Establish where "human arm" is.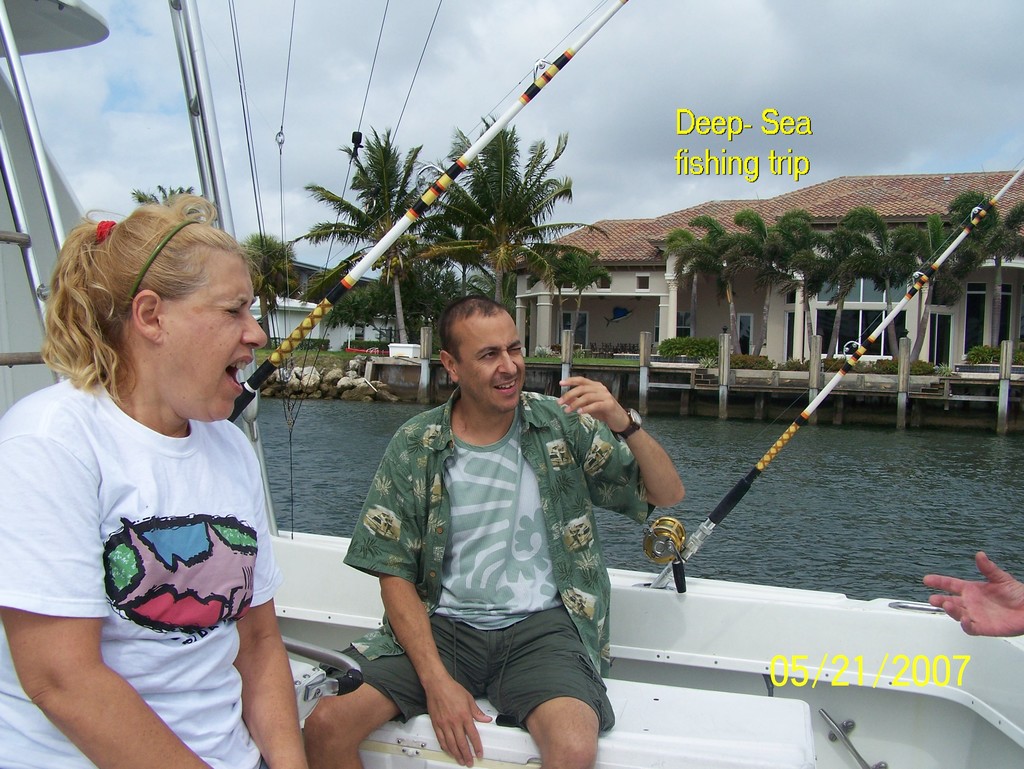
Established at l=344, t=443, r=469, b=756.
